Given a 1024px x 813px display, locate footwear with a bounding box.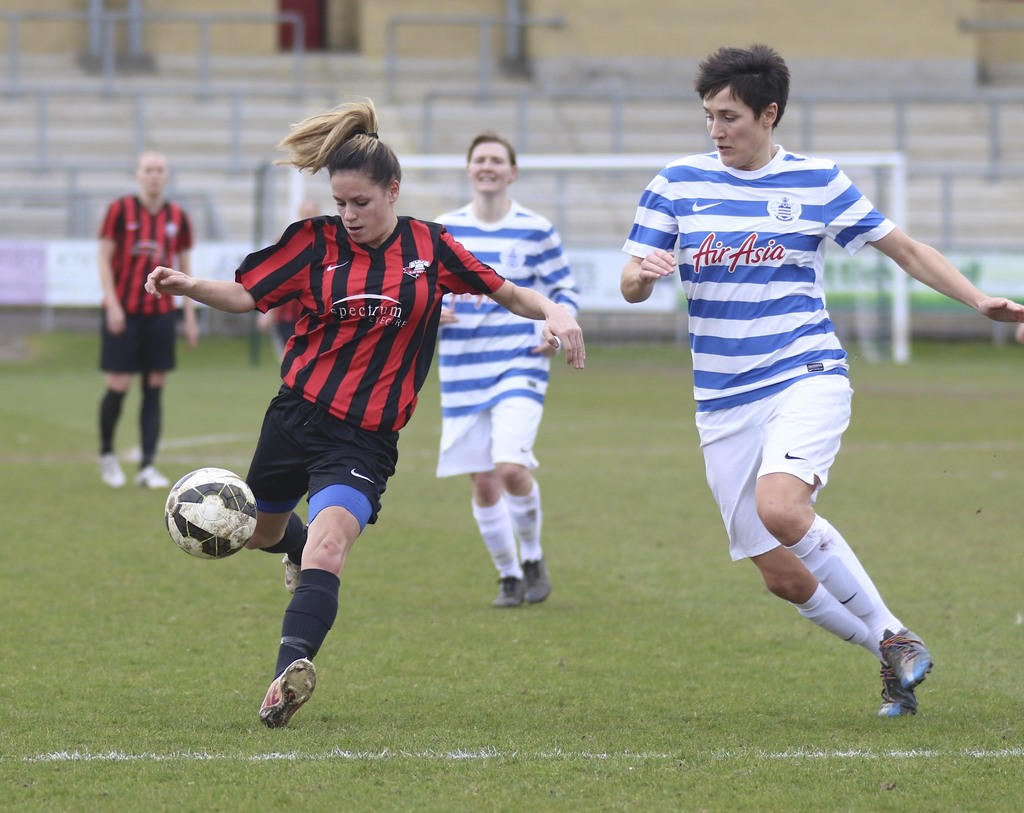
Located: [522,559,552,611].
